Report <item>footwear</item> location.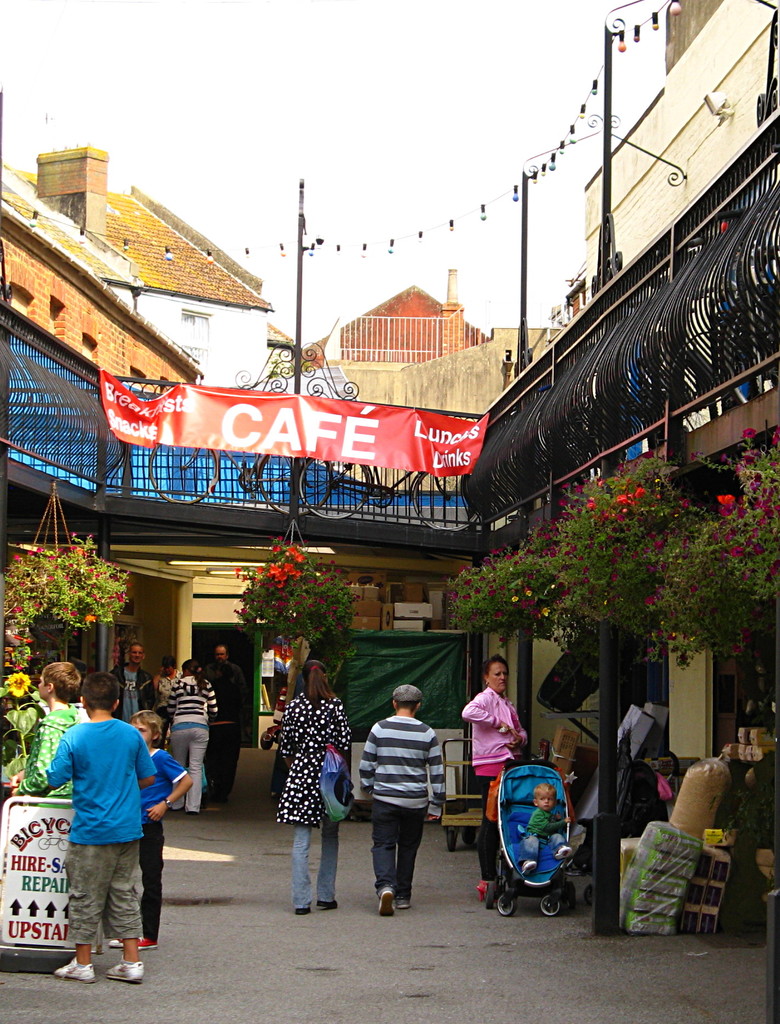
Report: crop(52, 953, 96, 986).
